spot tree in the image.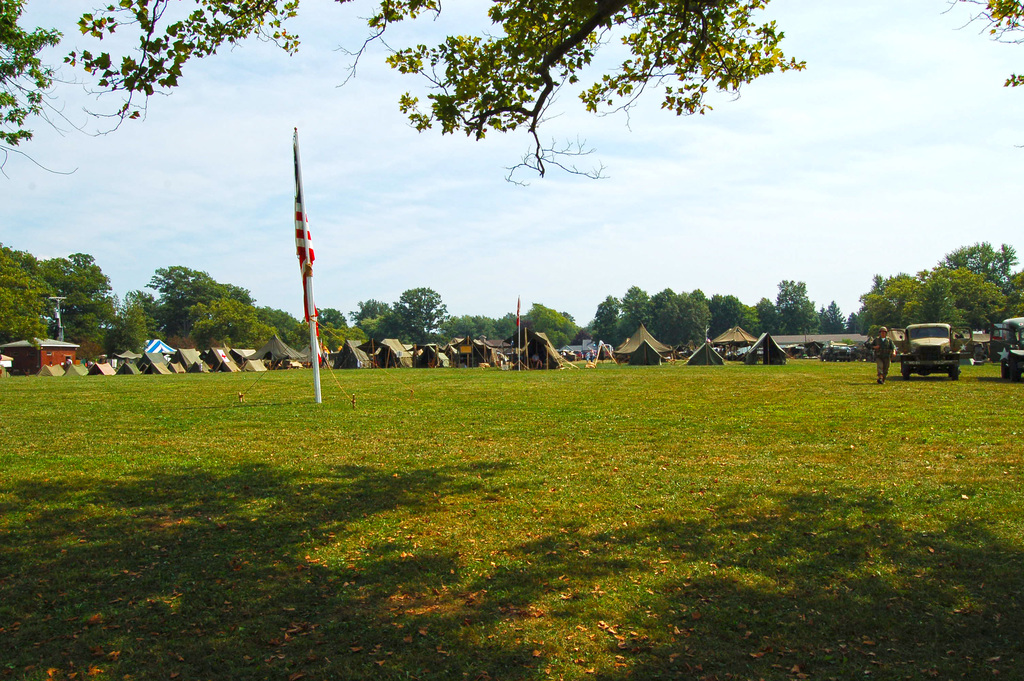
tree found at pyautogui.locateOnScreen(522, 301, 581, 352).
